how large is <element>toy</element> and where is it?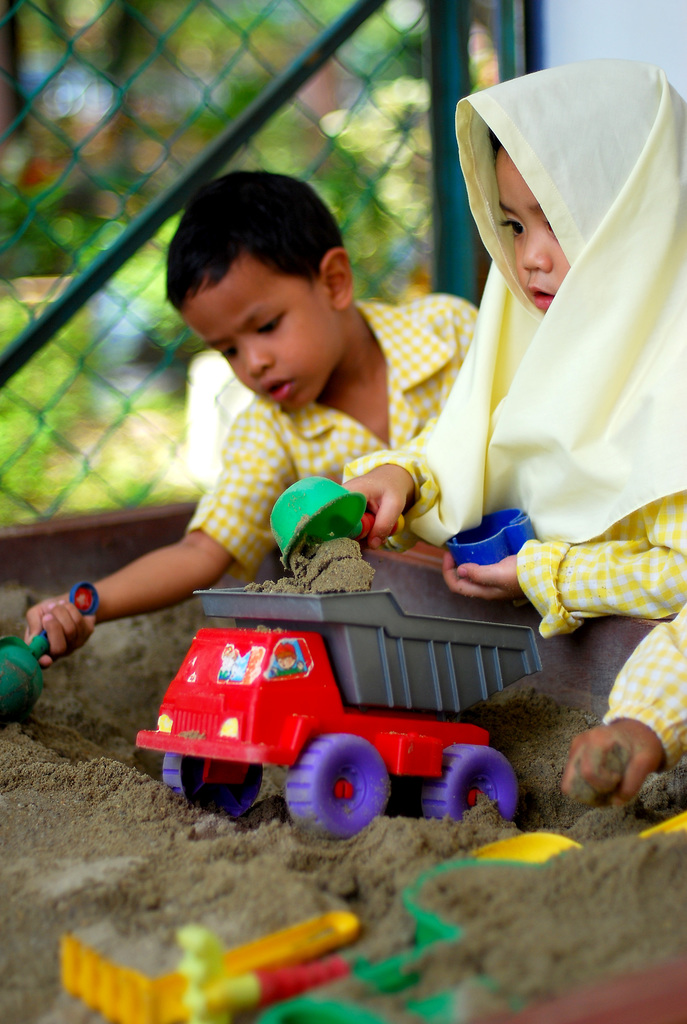
Bounding box: crop(265, 472, 404, 570).
